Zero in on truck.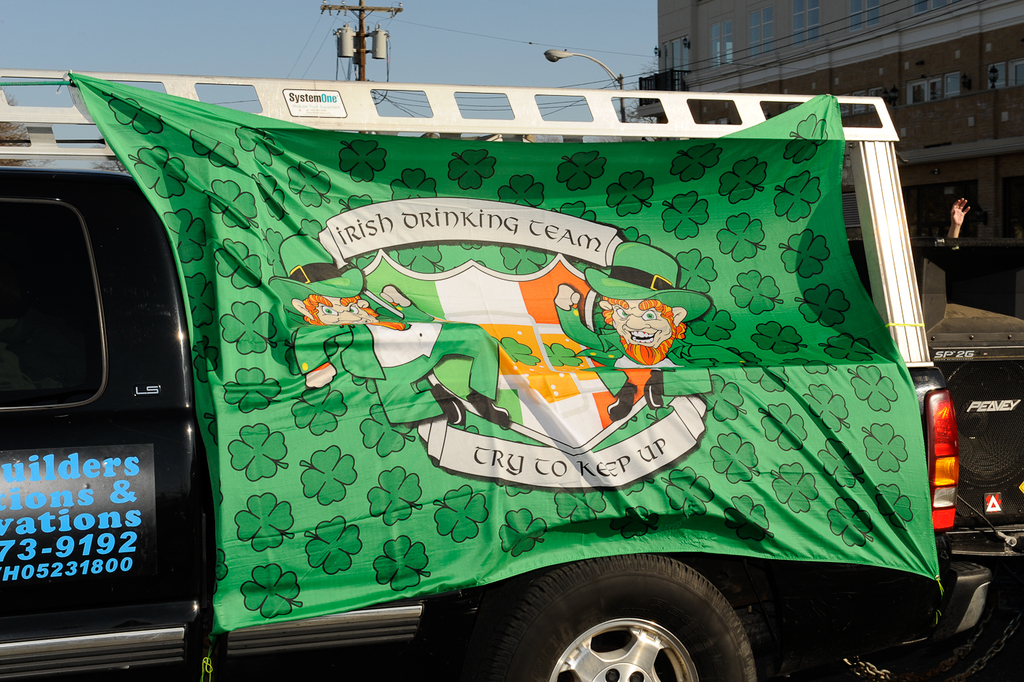
Zeroed in: 0,2,1014,681.
